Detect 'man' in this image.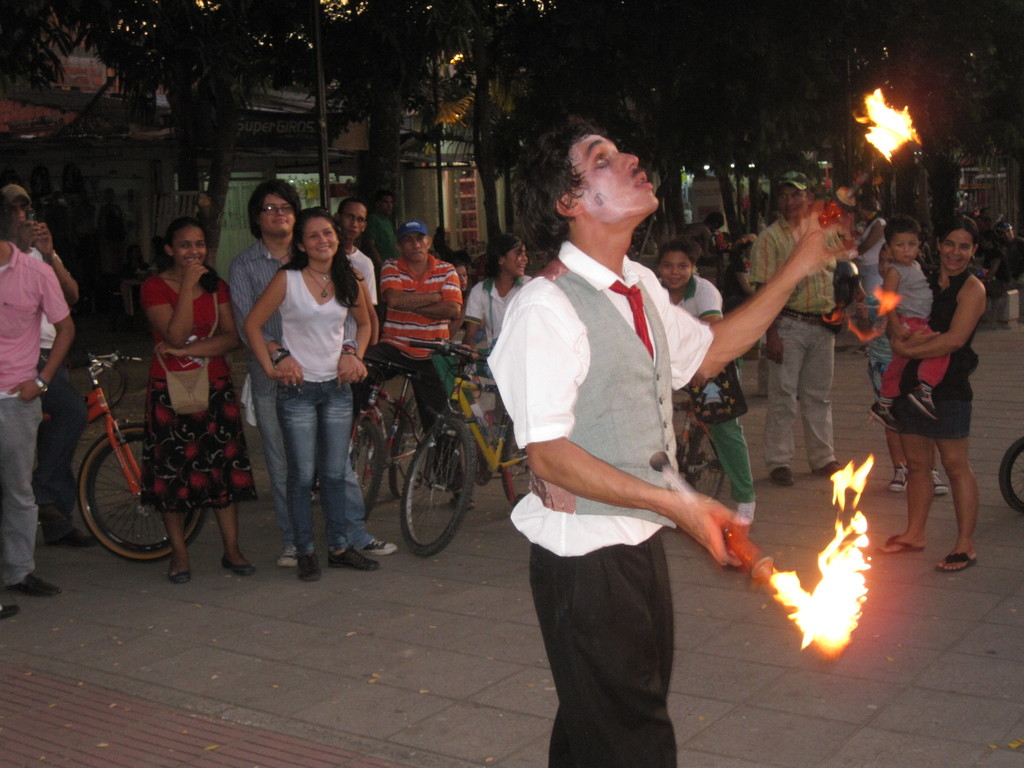
Detection: pyautogui.locateOnScreen(758, 170, 867, 486).
